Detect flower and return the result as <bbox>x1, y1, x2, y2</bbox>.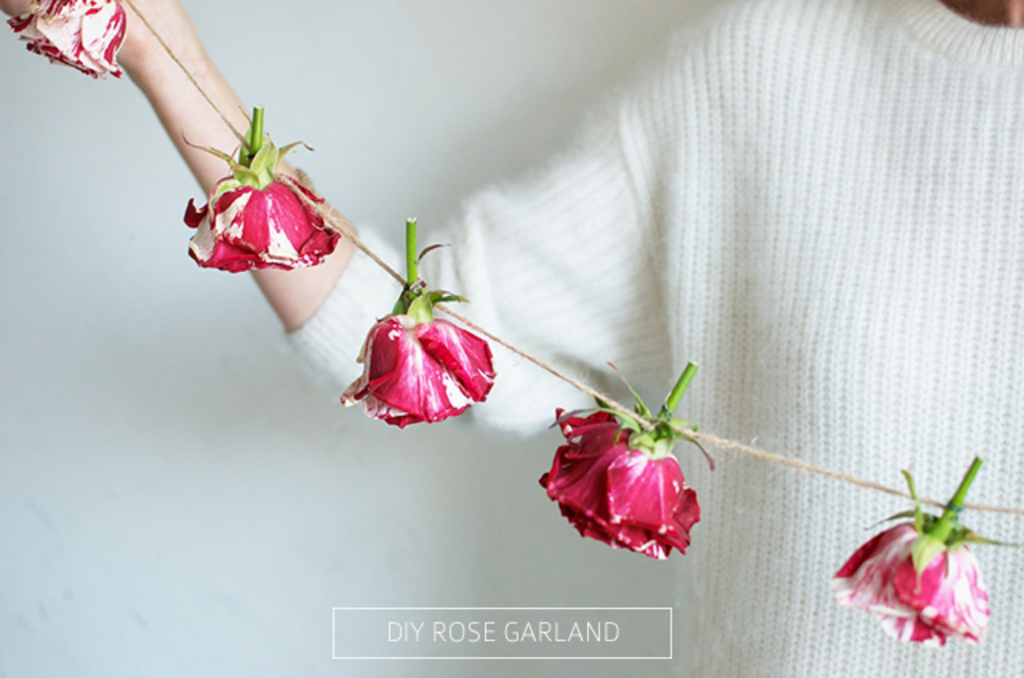
<bbox>826, 526, 990, 649</bbox>.
